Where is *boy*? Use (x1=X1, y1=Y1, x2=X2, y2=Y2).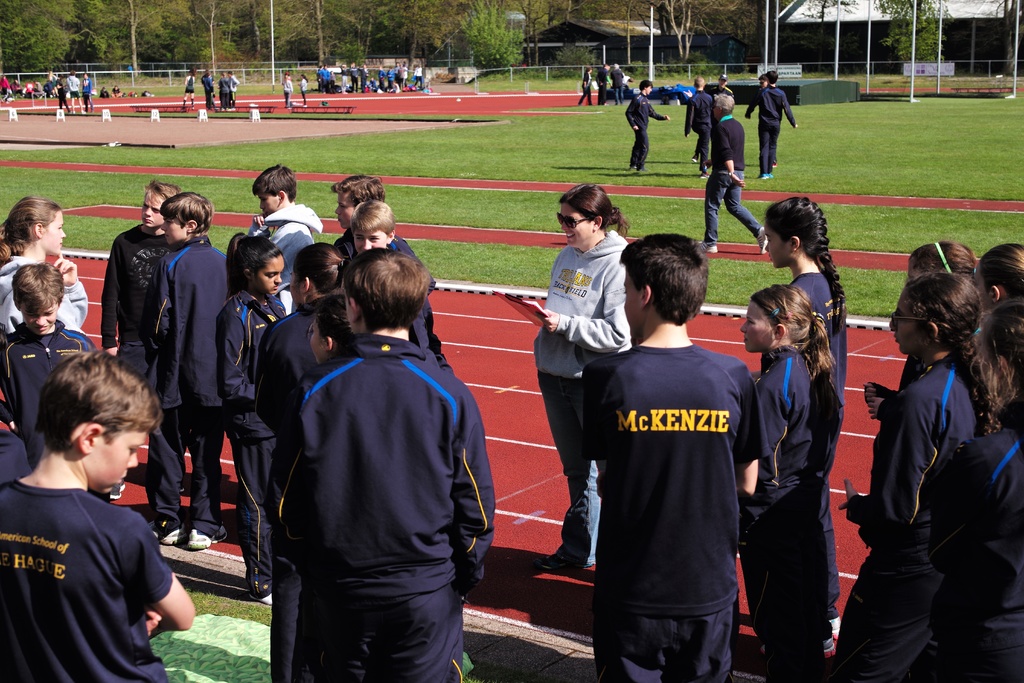
(x1=624, y1=76, x2=675, y2=169).
